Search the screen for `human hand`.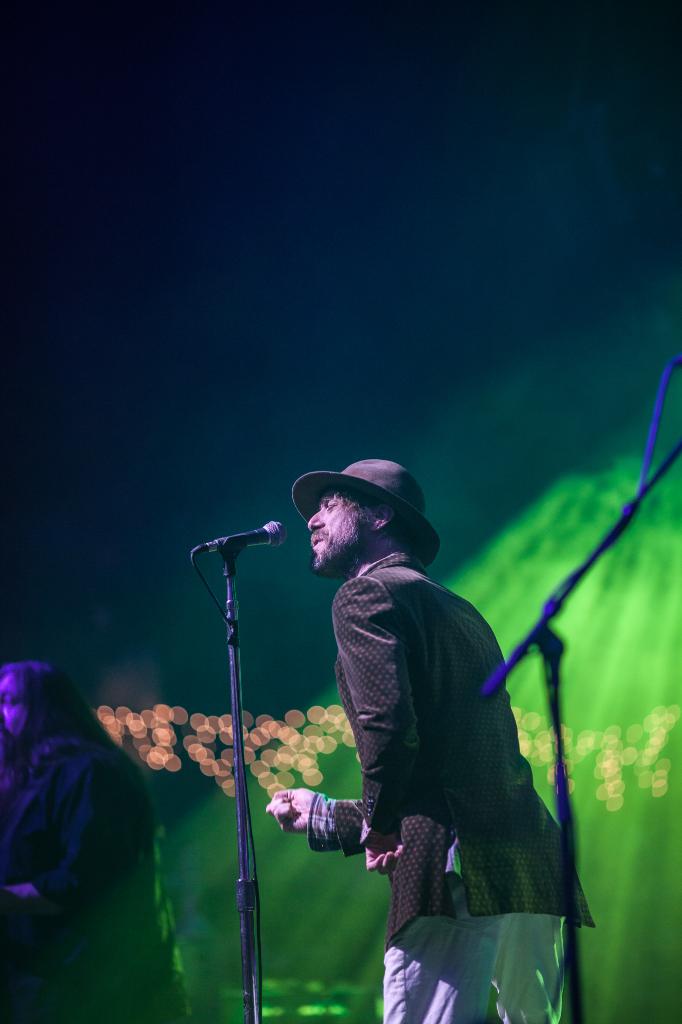
Found at <bbox>357, 836, 411, 874</bbox>.
